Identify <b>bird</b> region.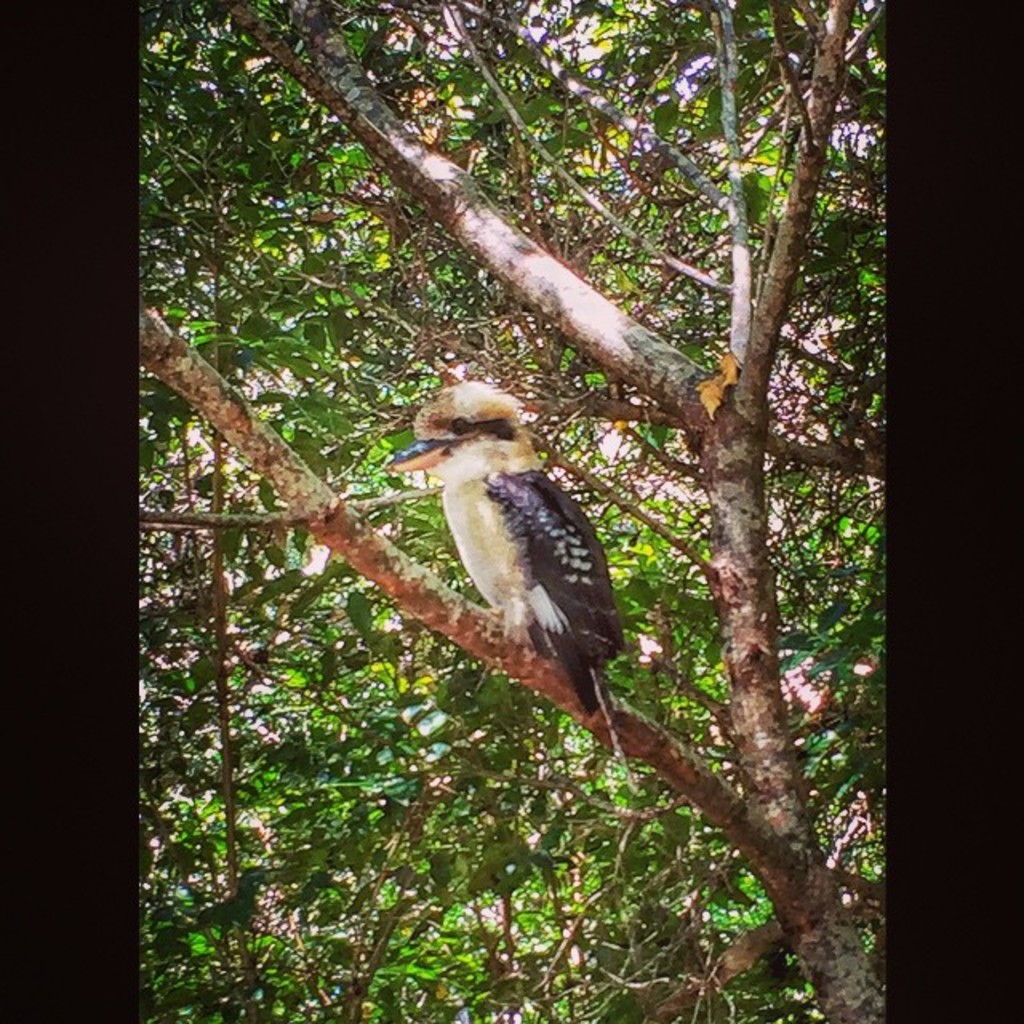
Region: 382,384,616,734.
